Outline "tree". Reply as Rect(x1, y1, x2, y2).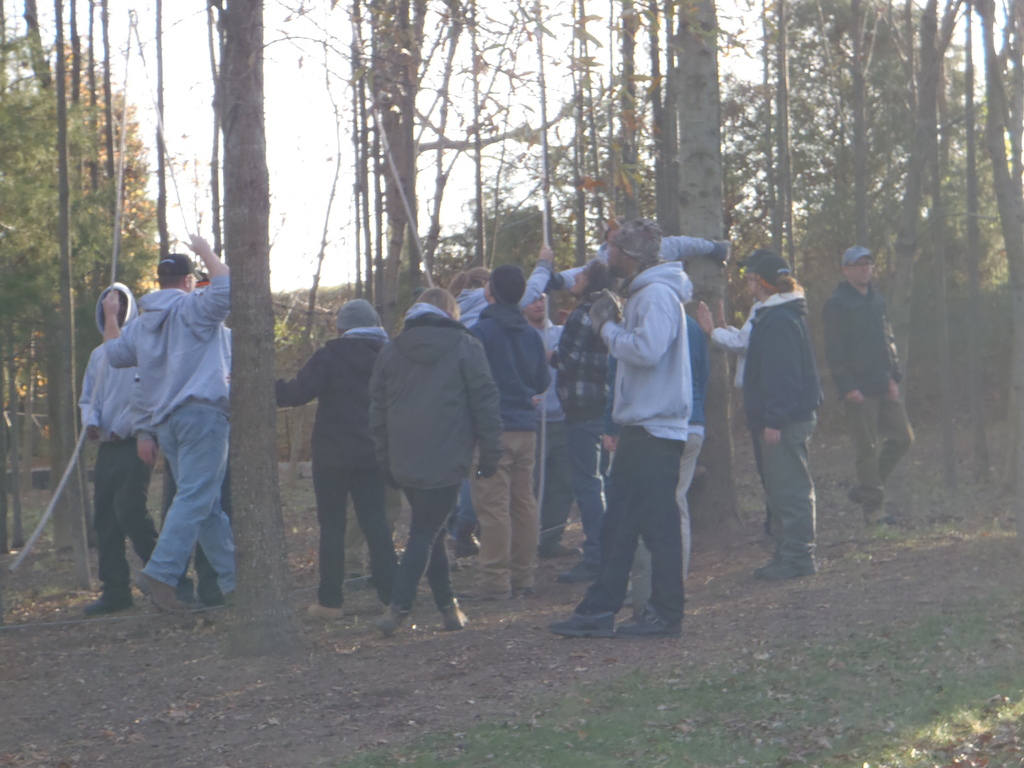
Rect(511, 0, 559, 288).
